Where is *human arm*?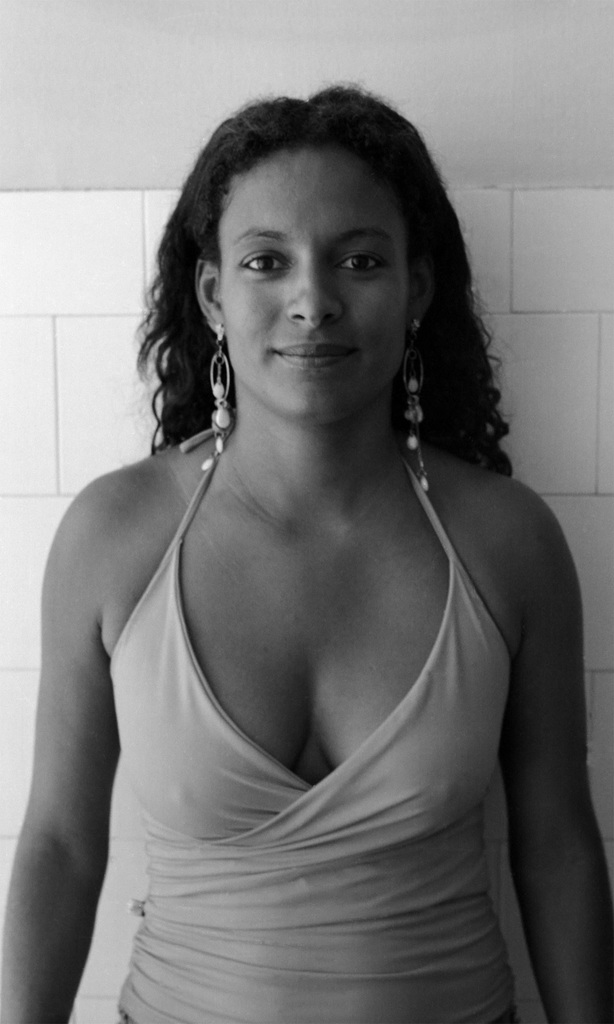
{"x1": 490, "y1": 479, "x2": 613, "y2": 1023}.
